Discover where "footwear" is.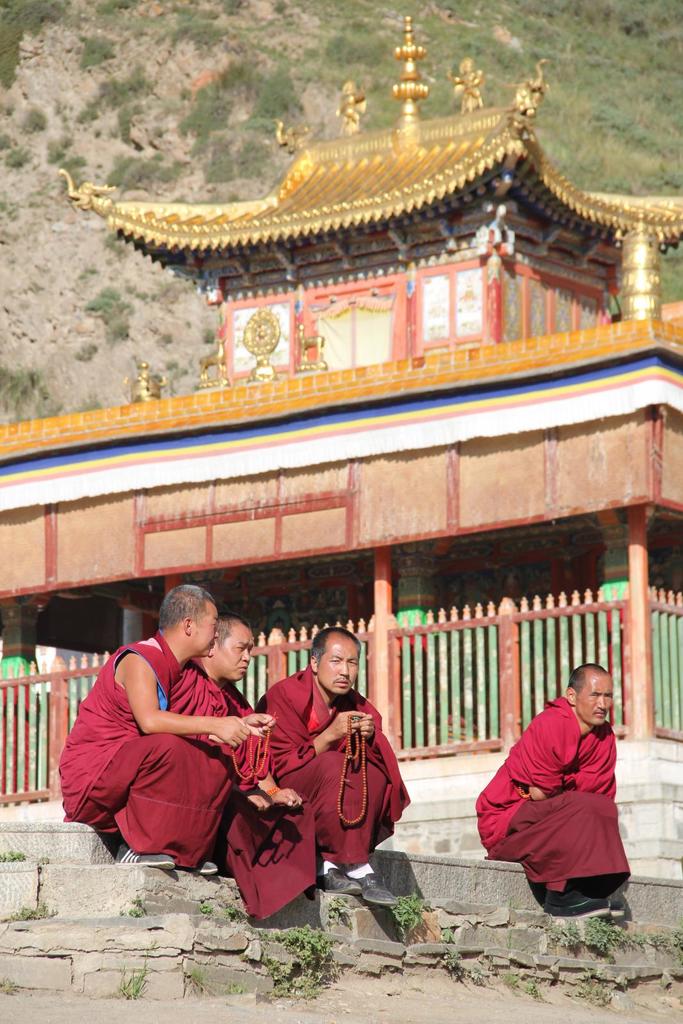
Discovered at 343:870:401:908.
